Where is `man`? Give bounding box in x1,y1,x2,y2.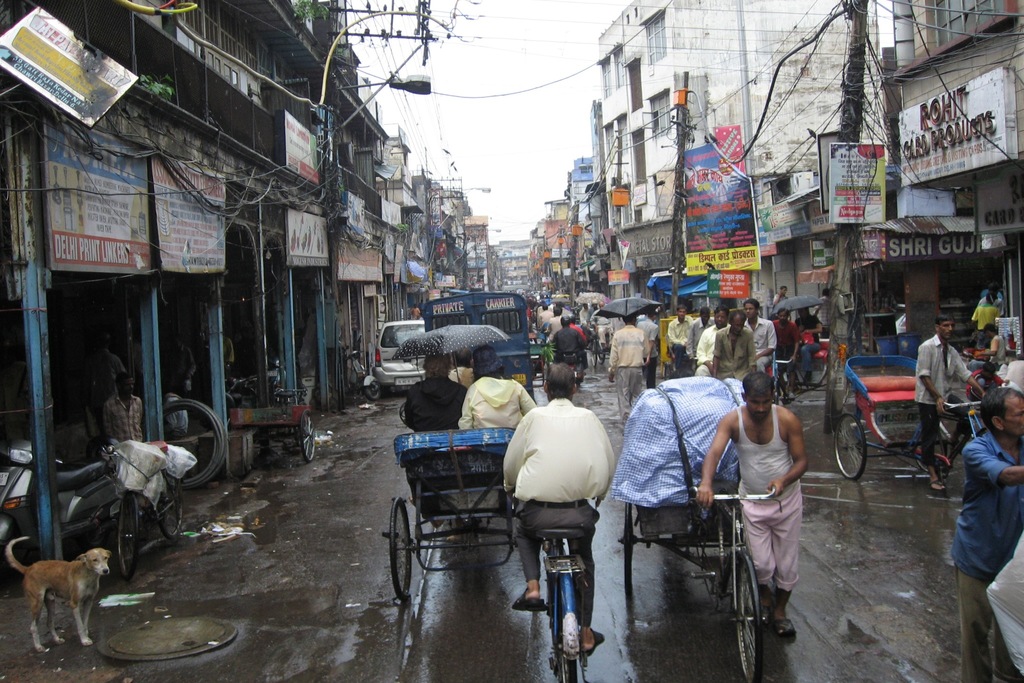
773,309,800,365.
